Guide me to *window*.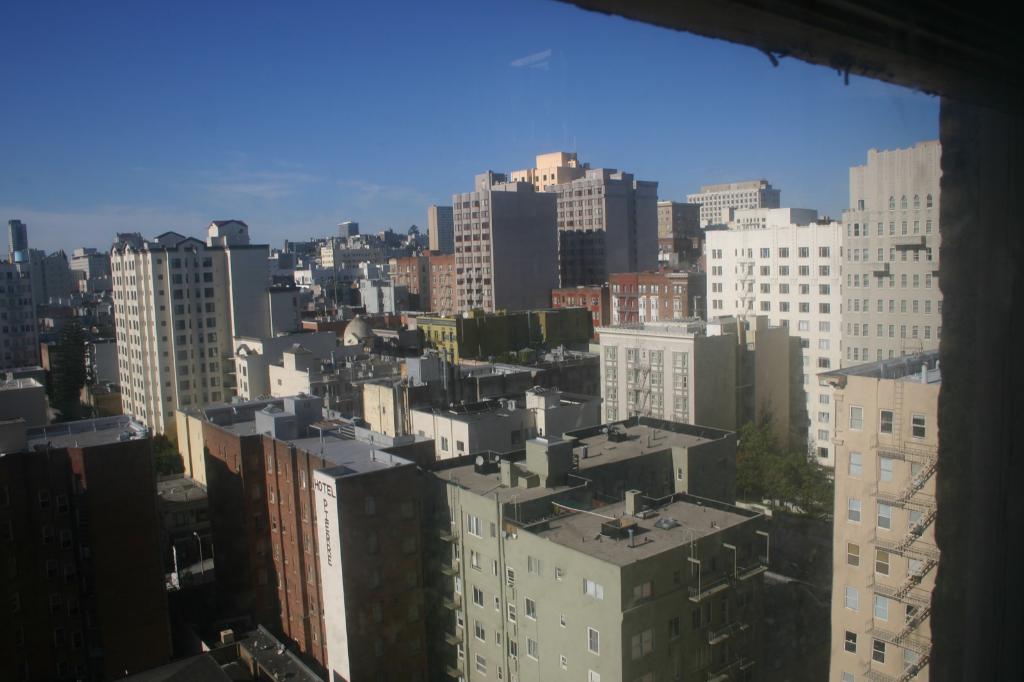
Guidance: <region>584, 581, 605, 601</region>.
